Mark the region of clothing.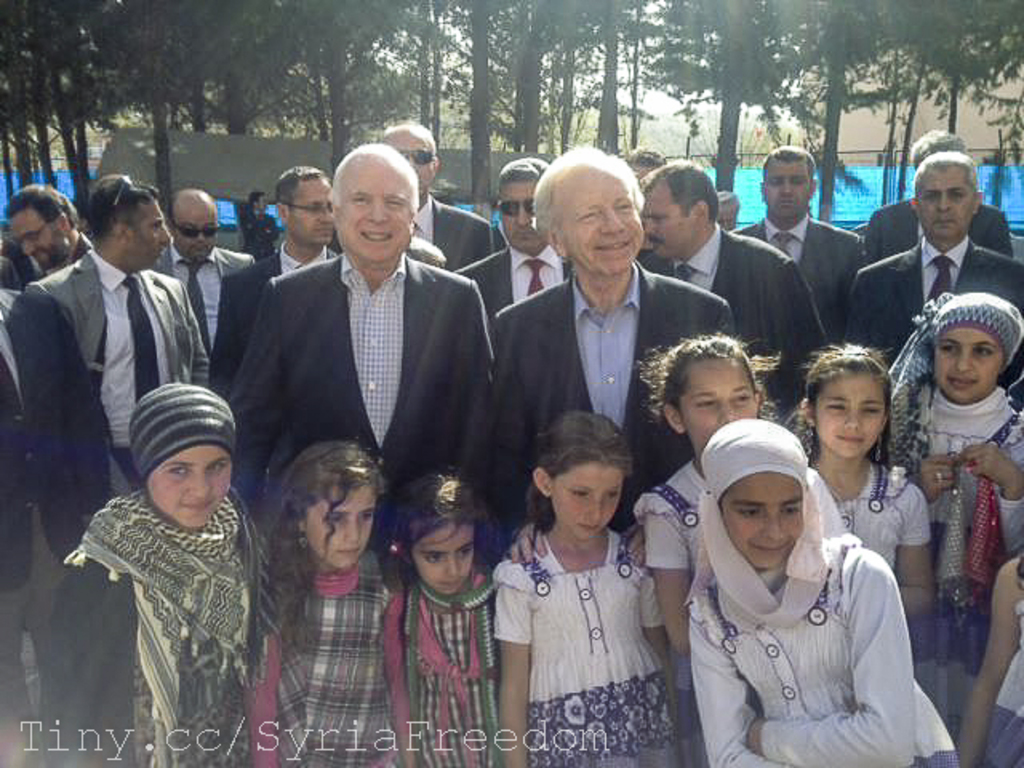
Region: box=[845, 237, 1022, 363].
